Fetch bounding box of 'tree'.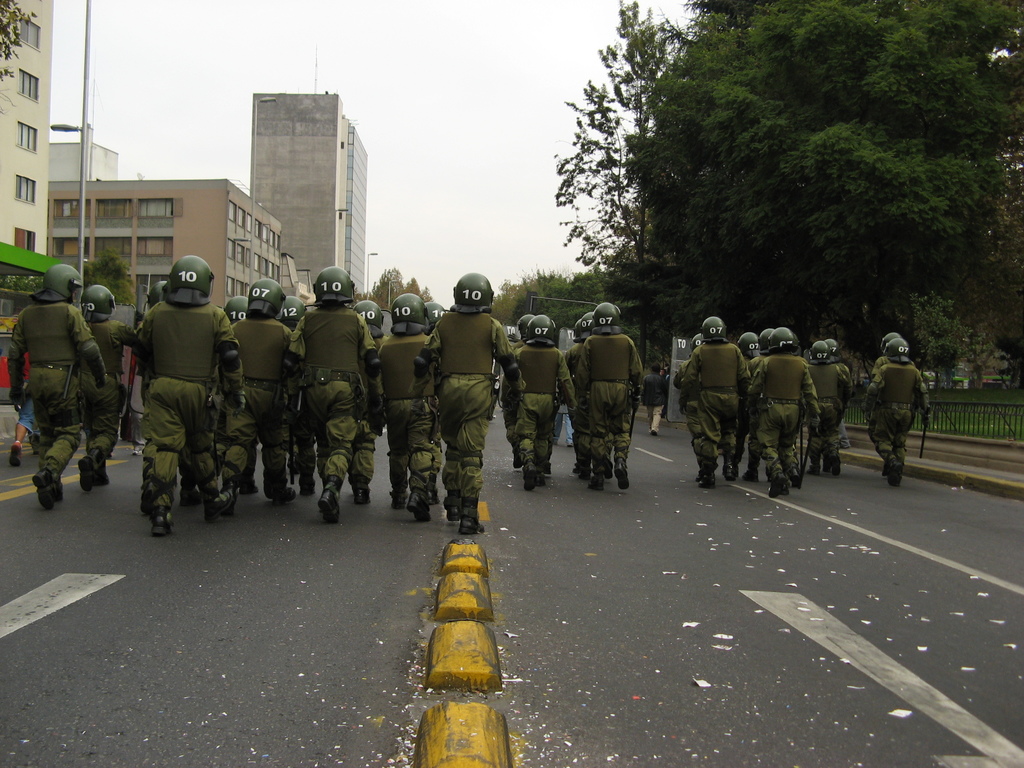
Bbox: x1=375, y1=264, x2=438, y2=313.
